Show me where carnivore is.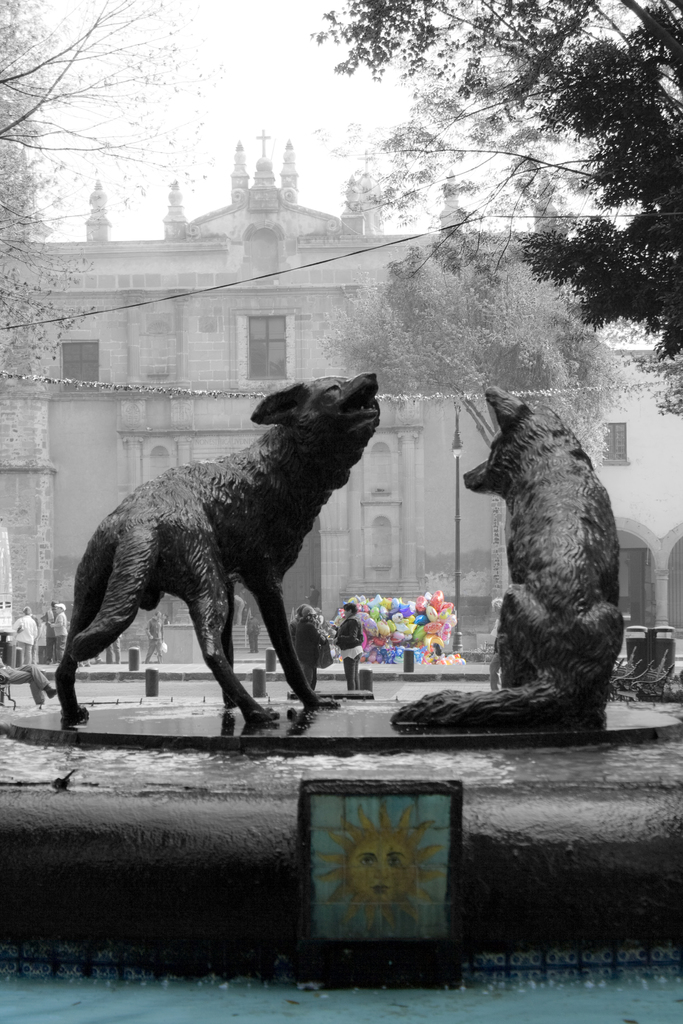
carnivore is at 145,608,166,664.
